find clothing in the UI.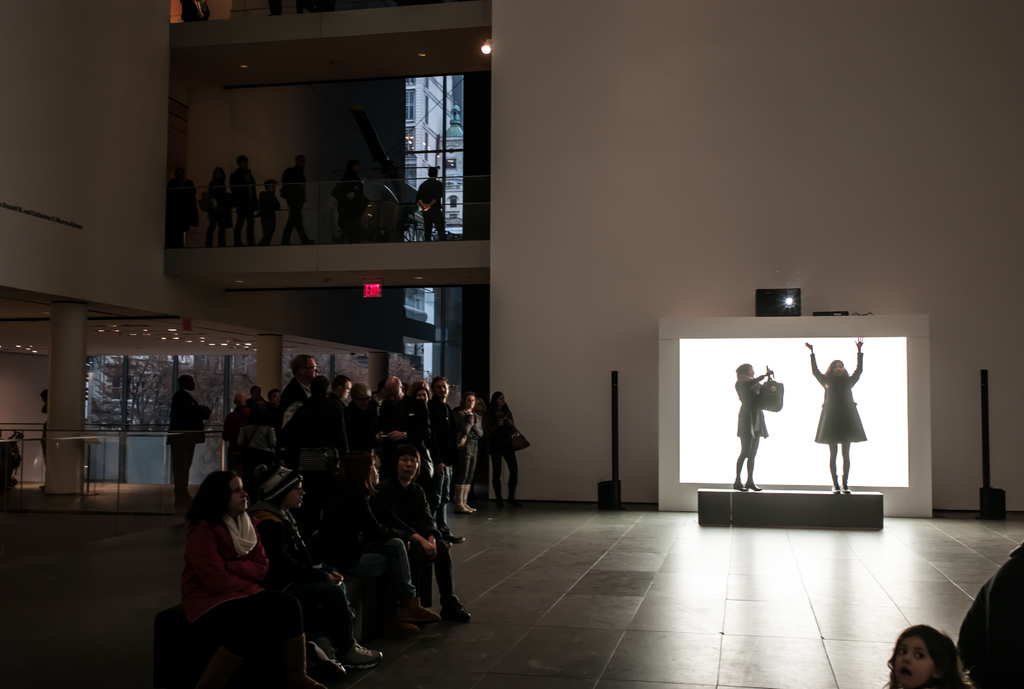
UI element at [264, 196, 281, 246].
